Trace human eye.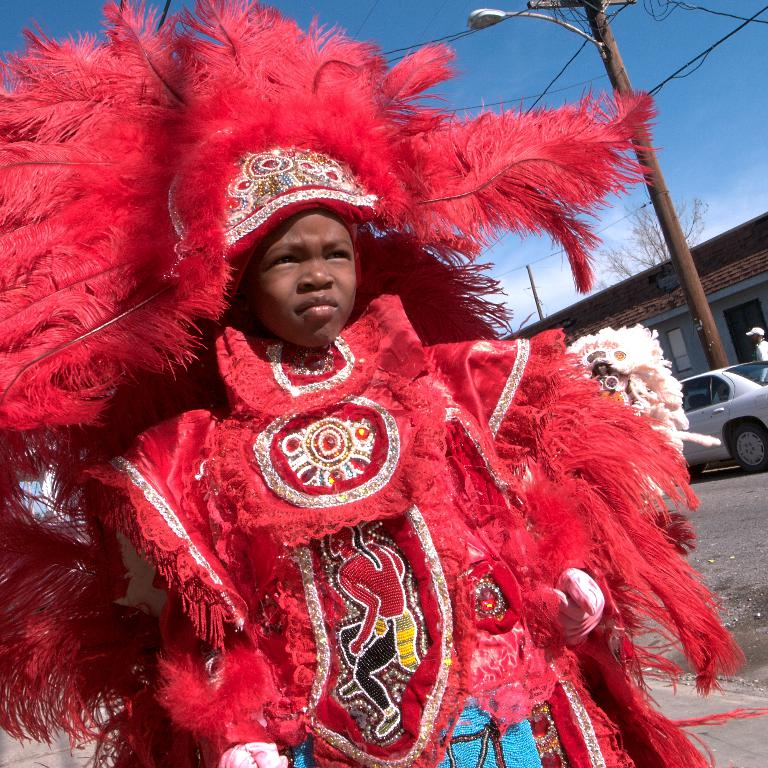
Traced to (x1=262, y1=244, x2=303, y2=271).
